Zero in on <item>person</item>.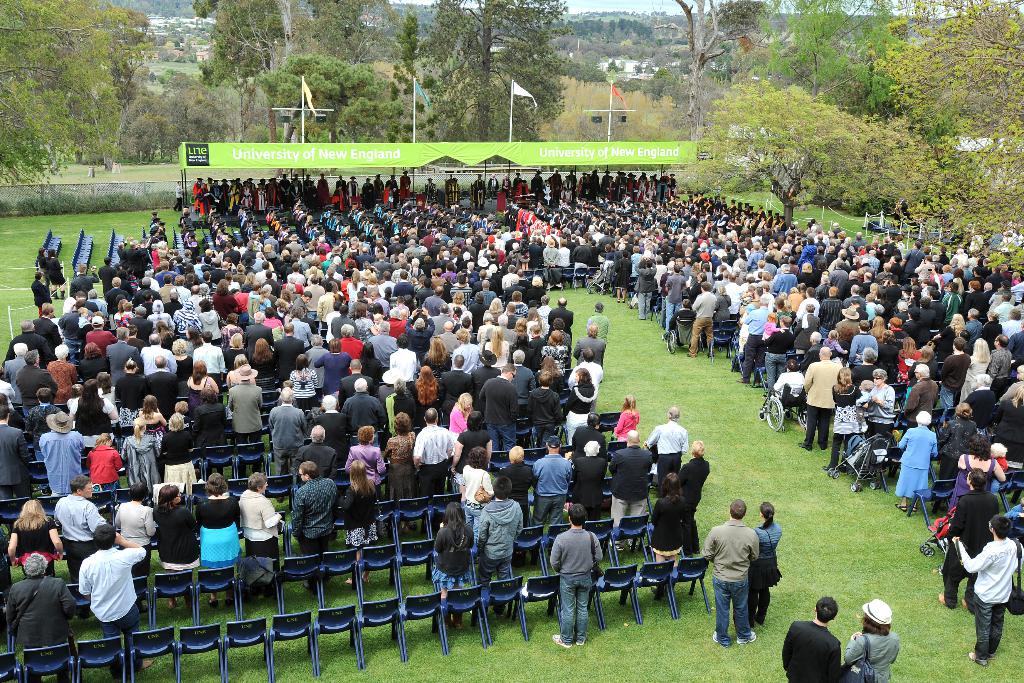
Zeroed in: [940,458,1004,611].
